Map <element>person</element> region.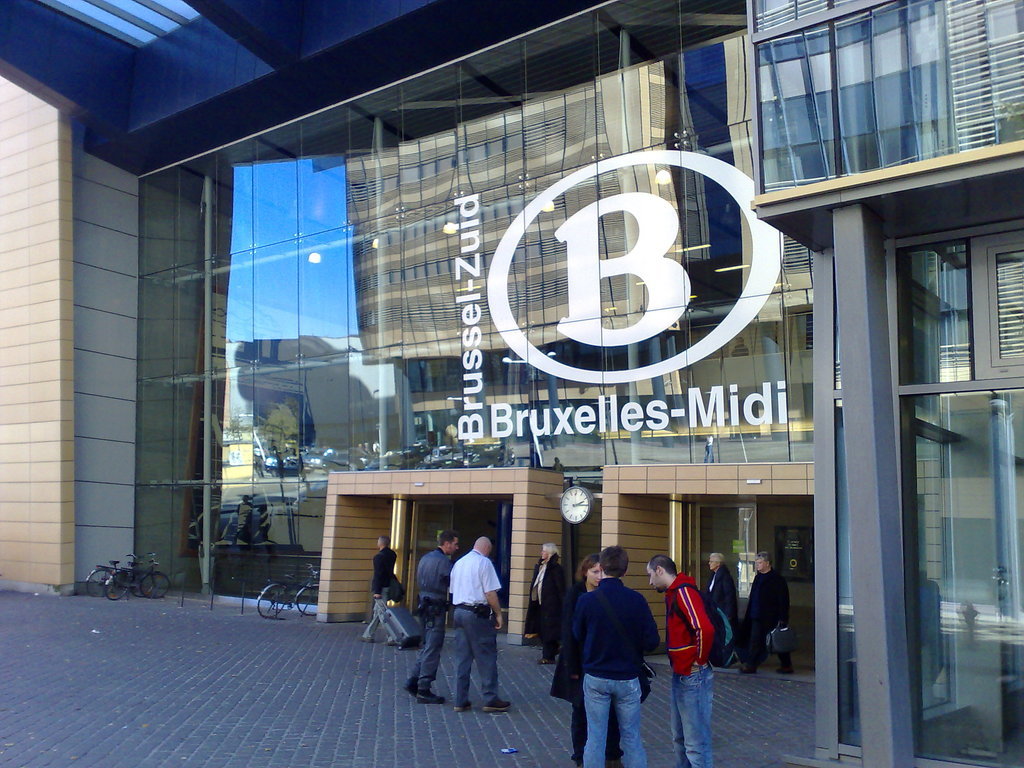
Mapped to box(447, 534, 514, 712).
